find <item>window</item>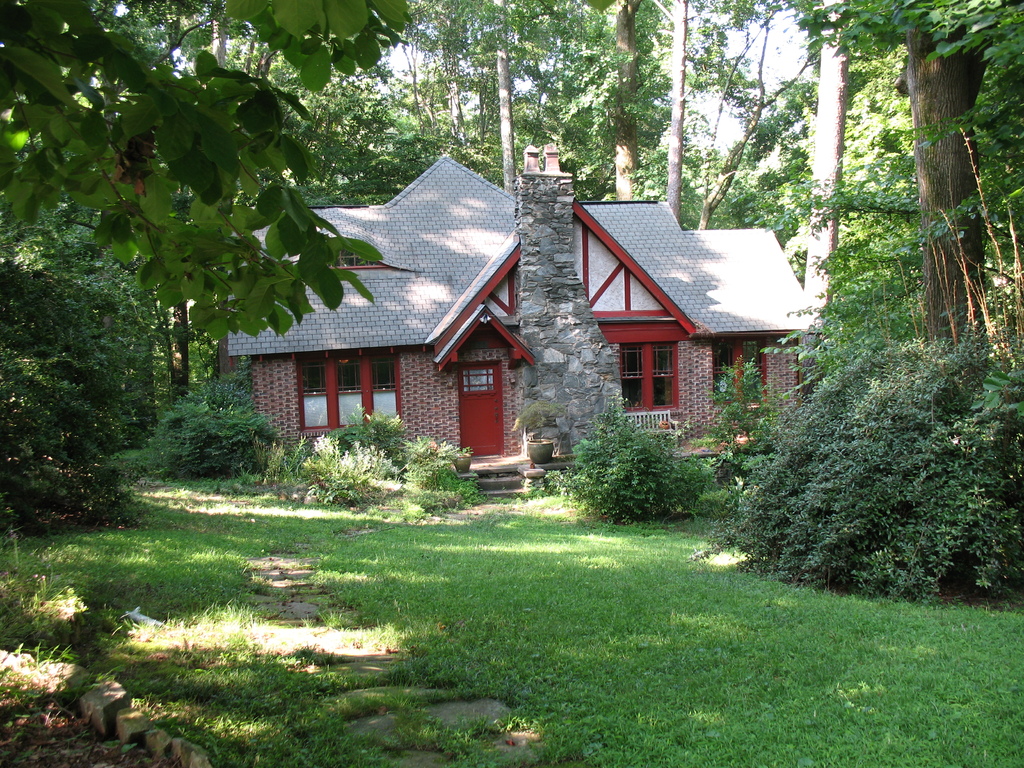
x1=372, y1=357, x2=395, y2=394
